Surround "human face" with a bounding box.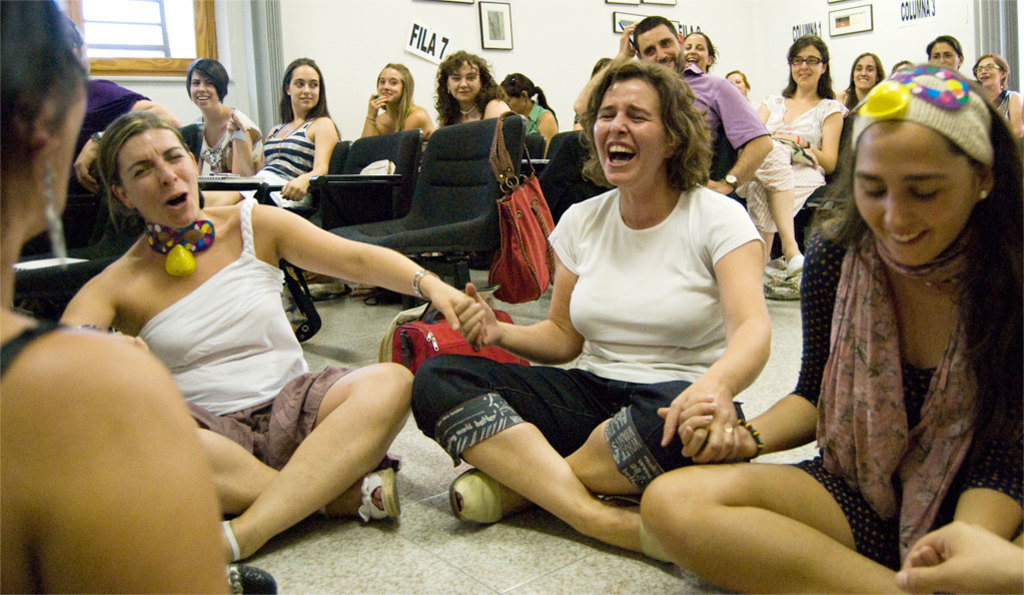
849 53 879 92.
